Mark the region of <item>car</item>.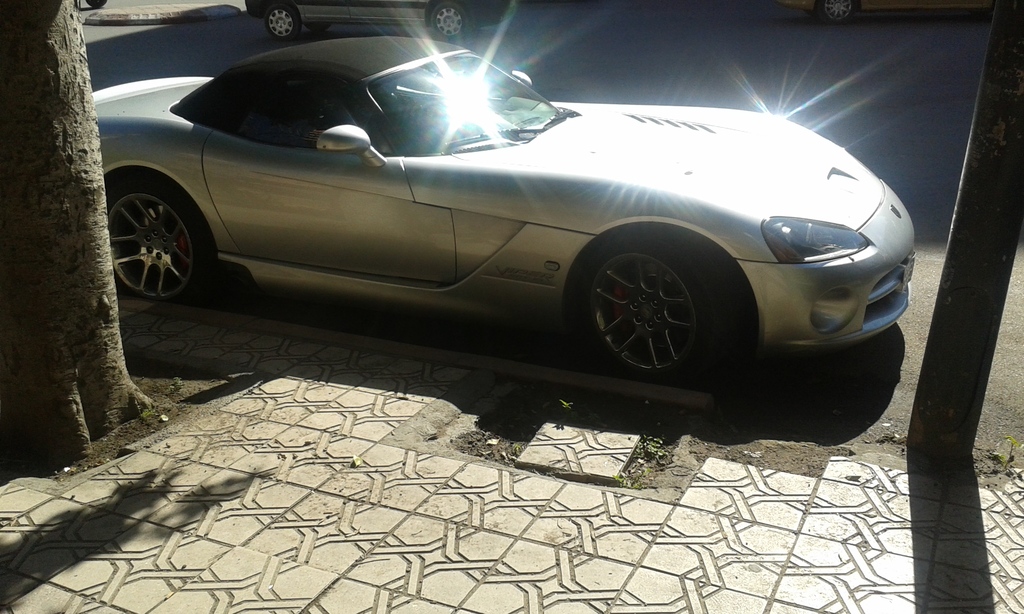
Region: [781,0,995,24].
